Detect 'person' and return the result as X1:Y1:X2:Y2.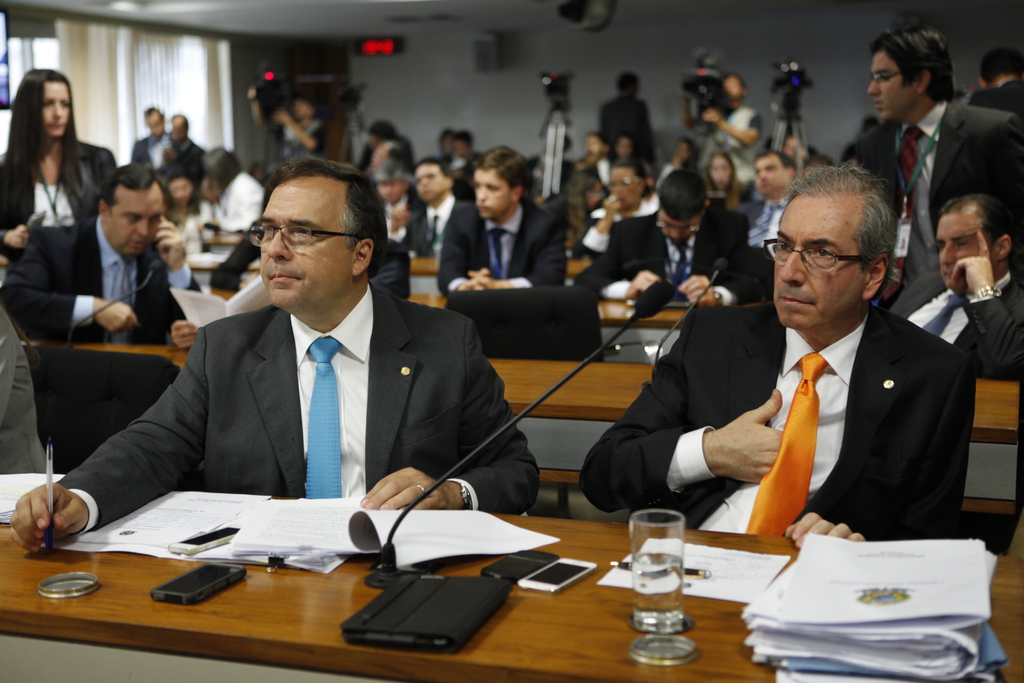
0:164:204:345.
